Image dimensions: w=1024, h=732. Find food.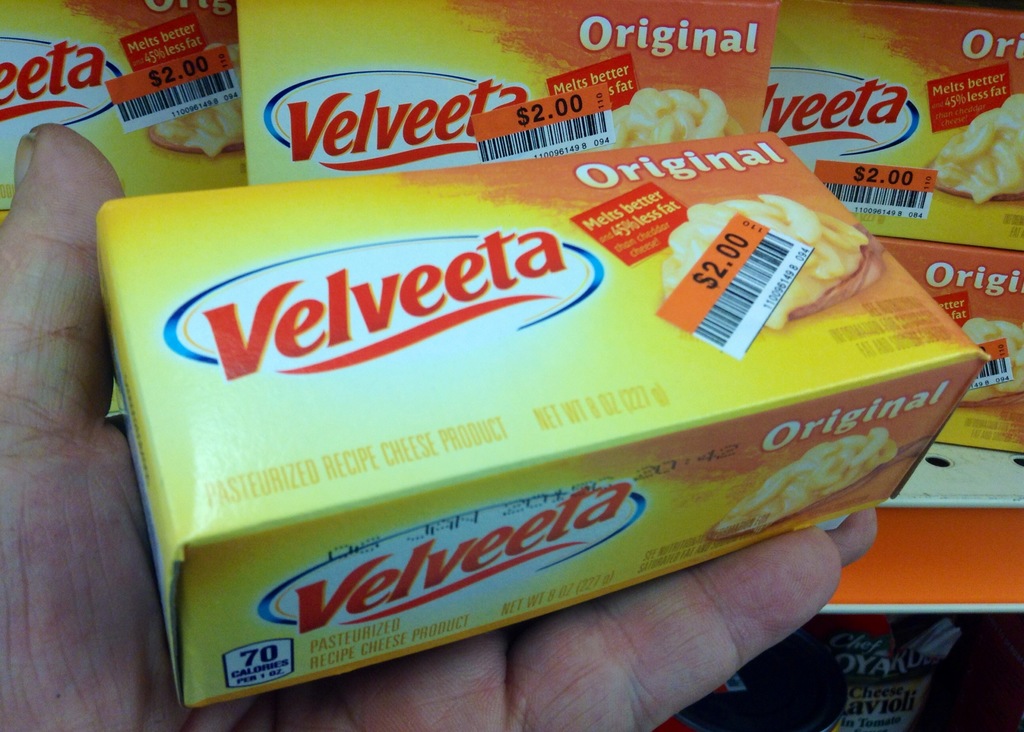
crop(661, 191, 867, 325).
